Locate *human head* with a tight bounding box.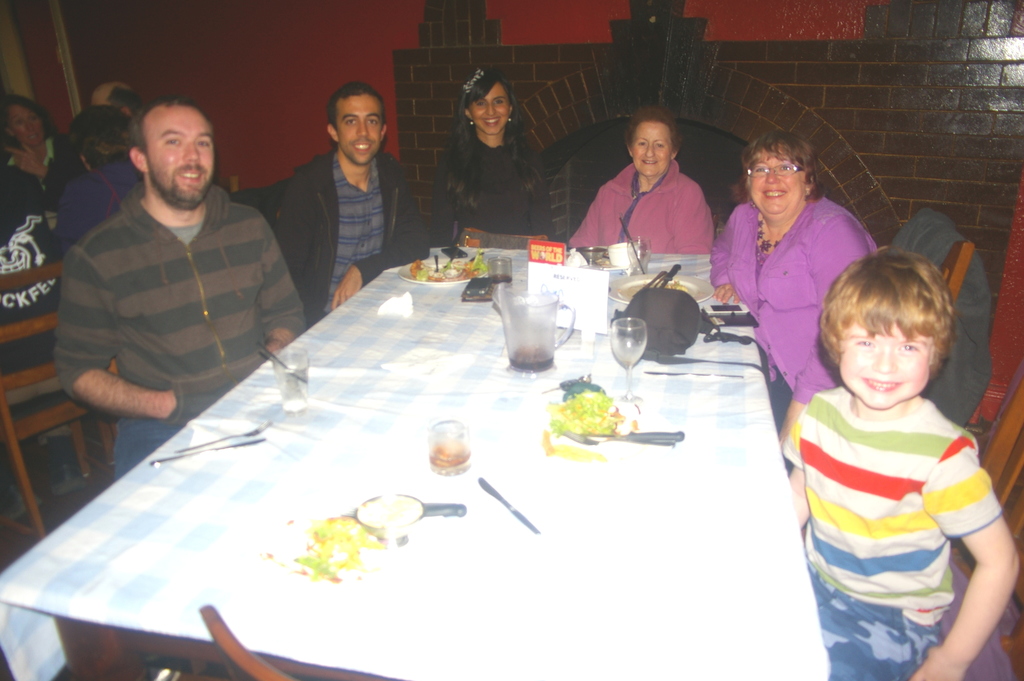
box=[817, 249, 959, 406].
